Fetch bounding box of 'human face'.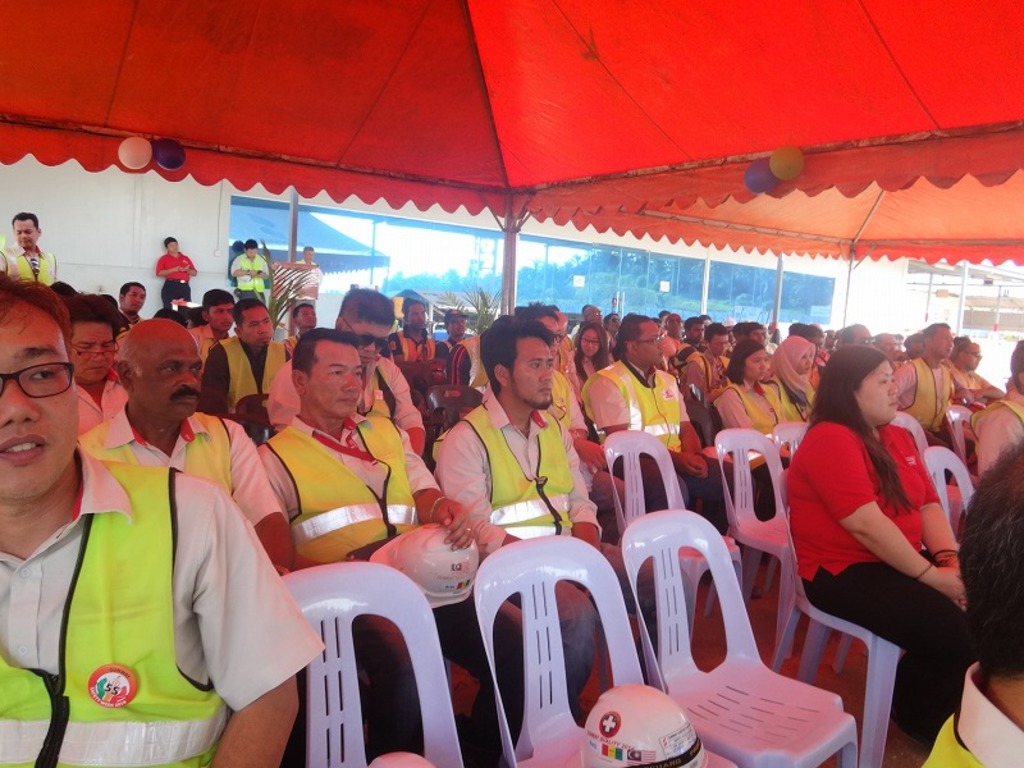
Bbox: box(588, 307, 603, 320).
